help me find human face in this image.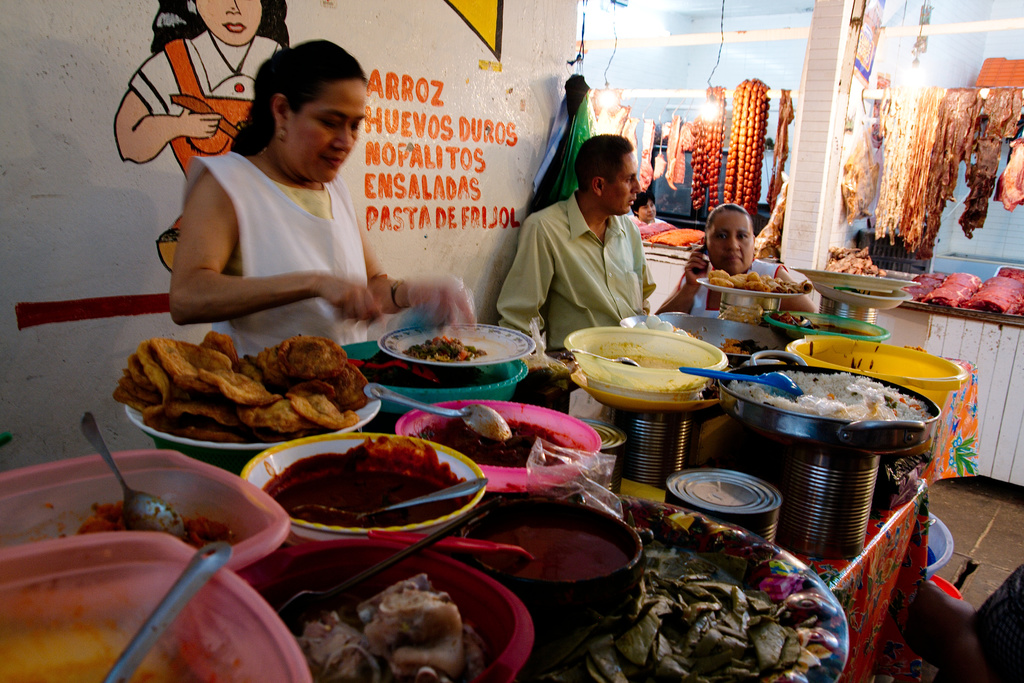
Found it: (left=707, top=210, right=755, bottom=274).
